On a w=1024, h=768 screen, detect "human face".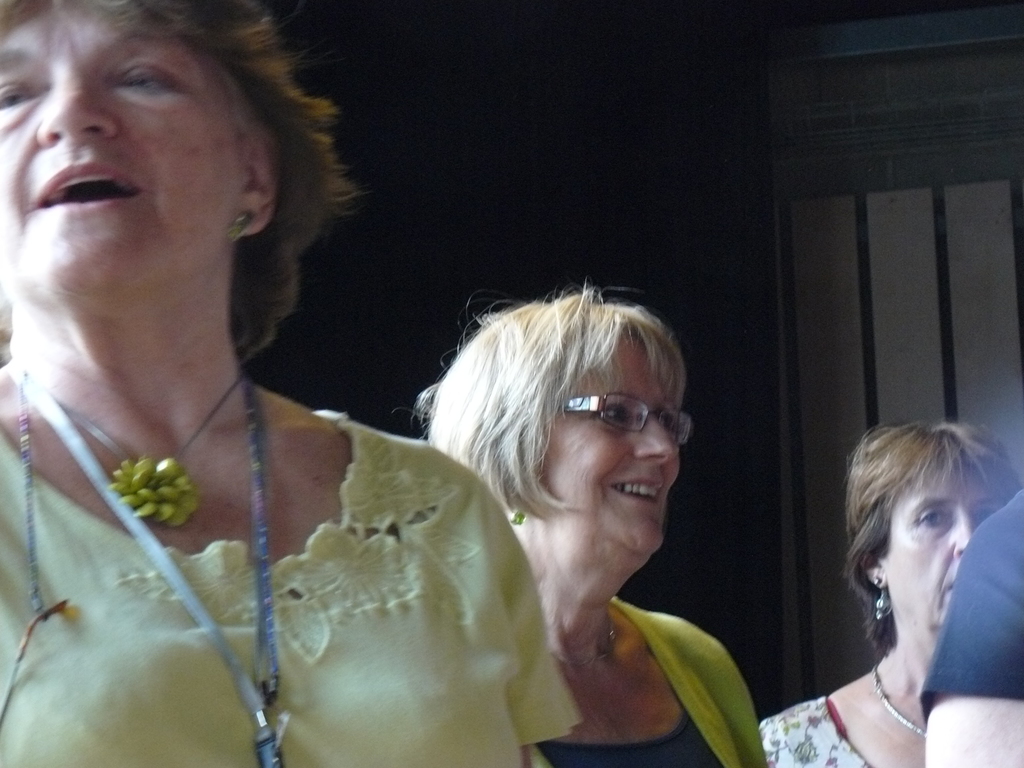
Rect(548, 326, 676, 550).
